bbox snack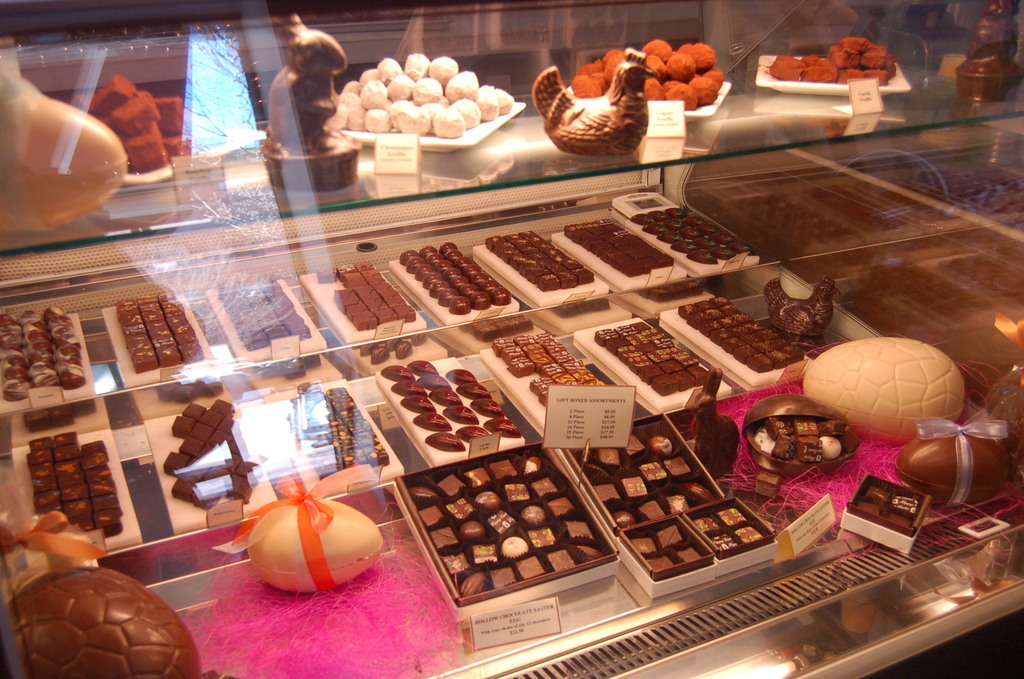
left=517, top=552, right=546, bottom=580
